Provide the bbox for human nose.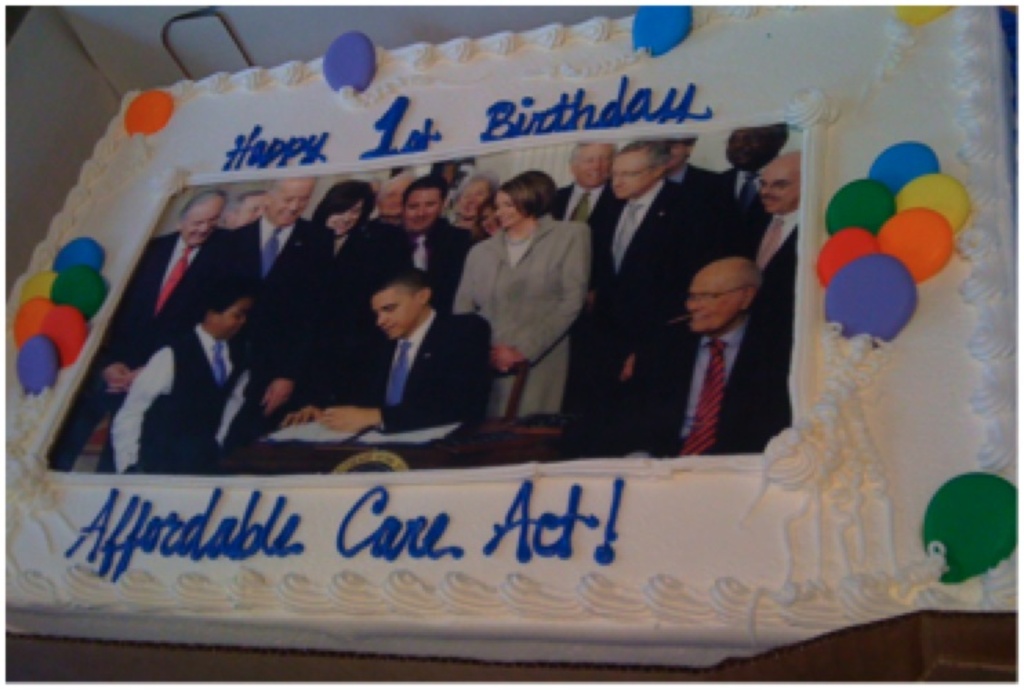
x1=495, y1=206, x2=512, y2=217.
